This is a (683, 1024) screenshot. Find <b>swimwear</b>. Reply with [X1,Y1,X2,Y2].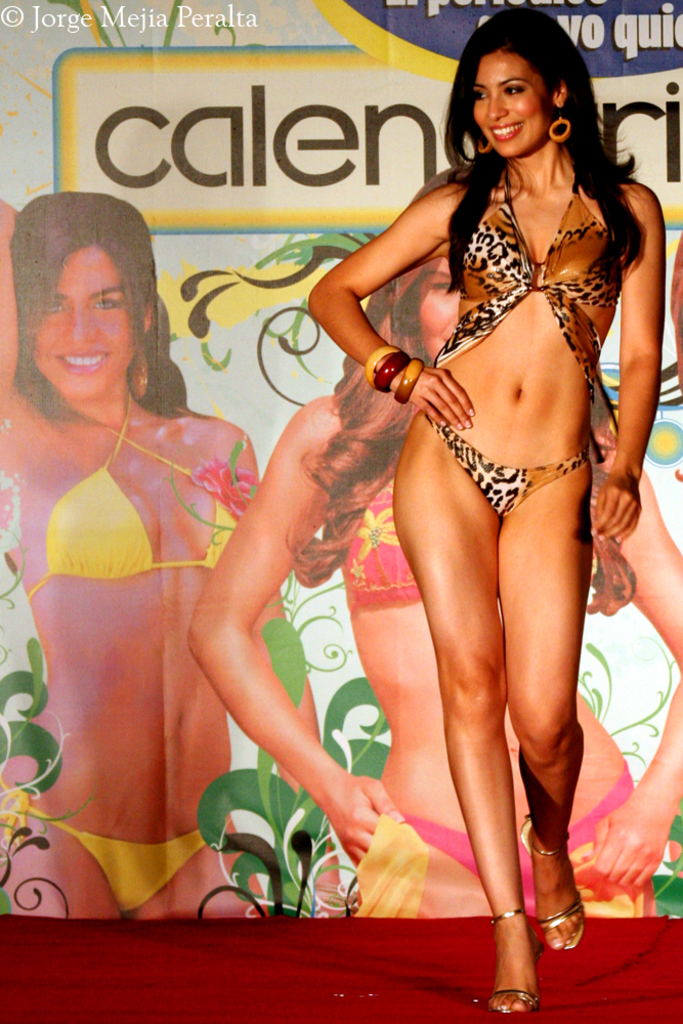
[414,406,587,521].
